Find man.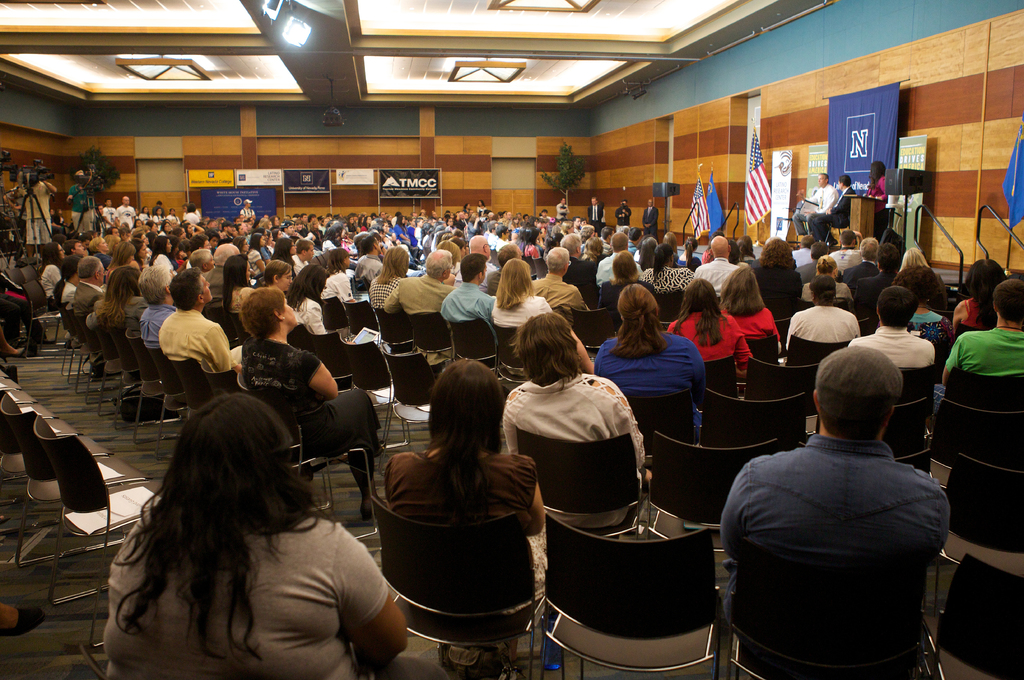
(797,239,838,279).
